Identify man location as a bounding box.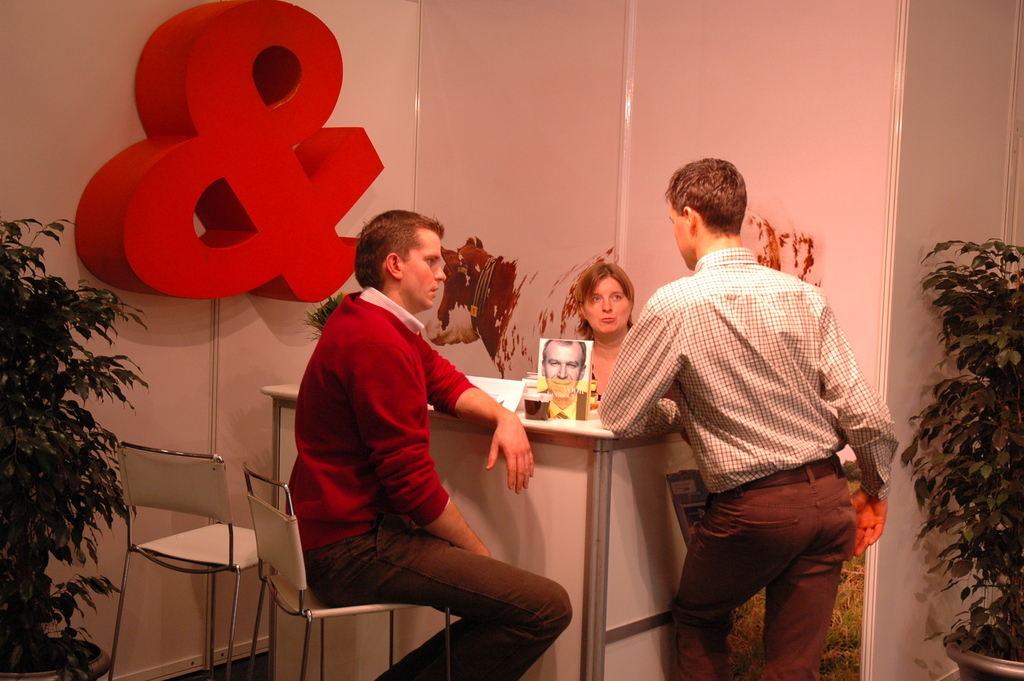
276, 208, 575, 680.
